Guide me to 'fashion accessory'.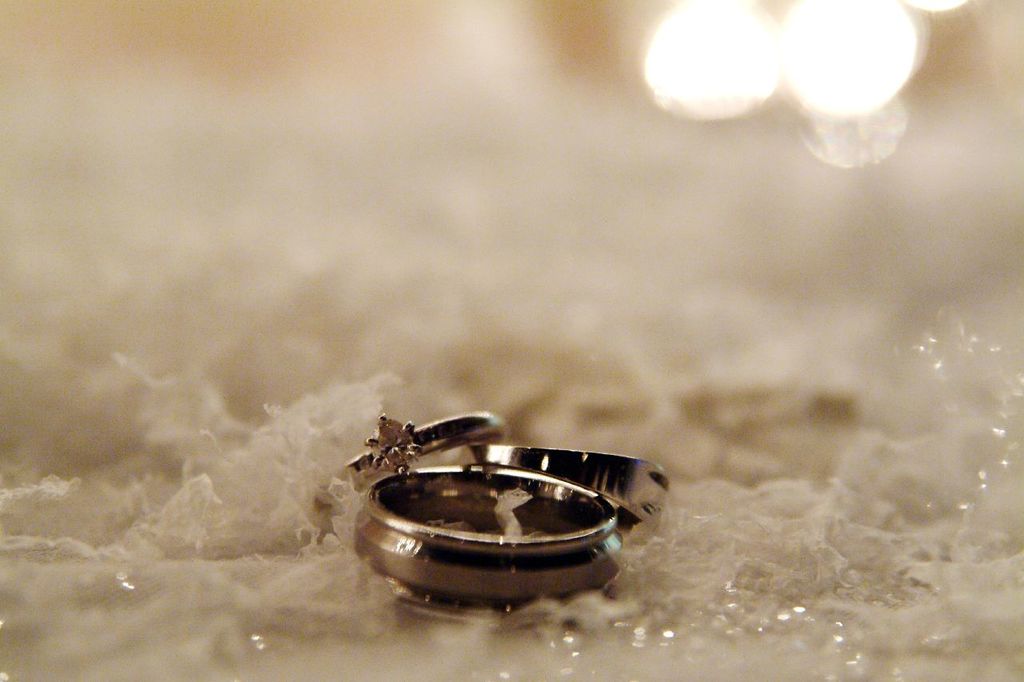
Guidance: (x1=350, y1=458, x2=627, y2=618).
